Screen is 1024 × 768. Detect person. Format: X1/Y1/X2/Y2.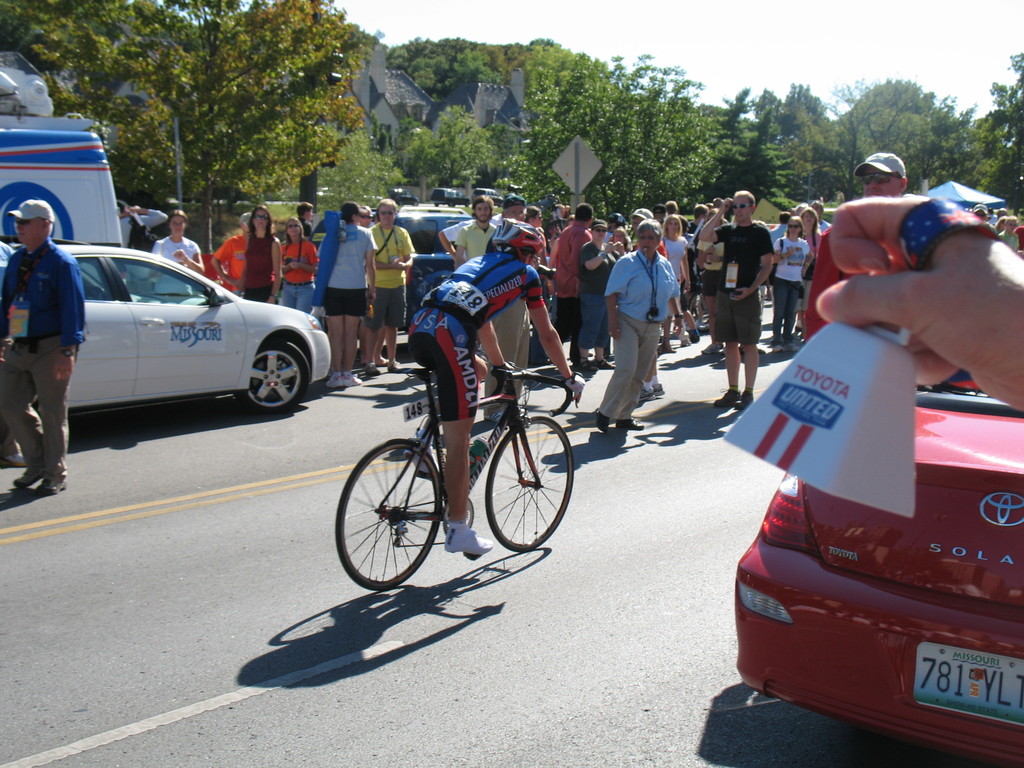
0/196/86/498.
